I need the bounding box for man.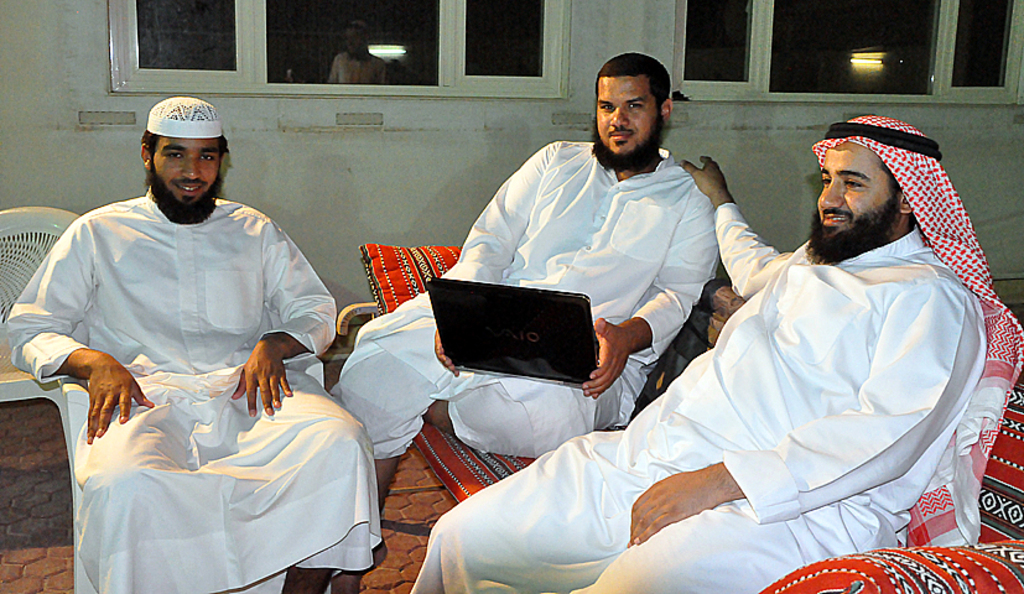
Here it is: [6, 87, 381, 593].
